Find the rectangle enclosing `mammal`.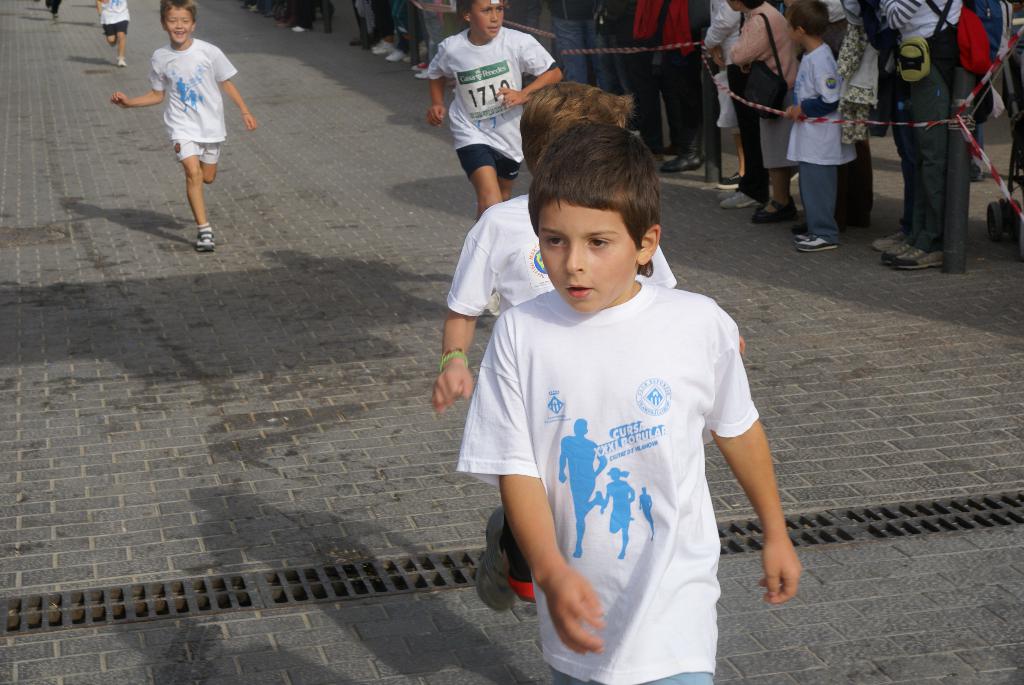
(x1=42, y1=0, x2=61, y2=19).
